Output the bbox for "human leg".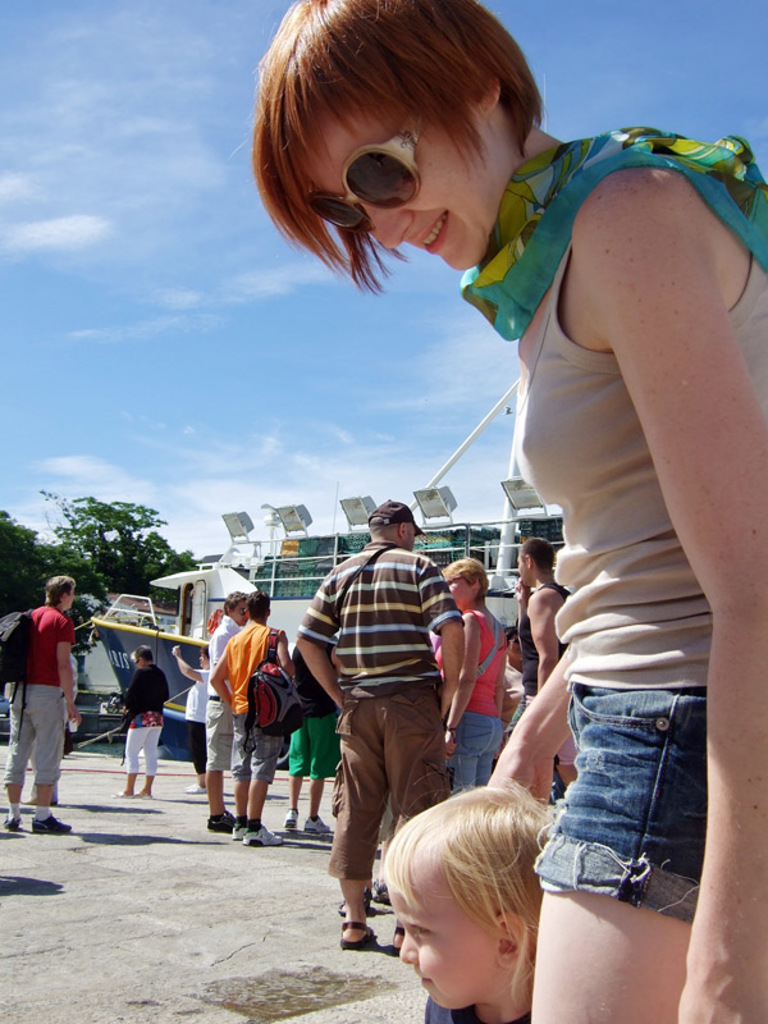
<bbox>207, 696, 221, 827</bbox>.
